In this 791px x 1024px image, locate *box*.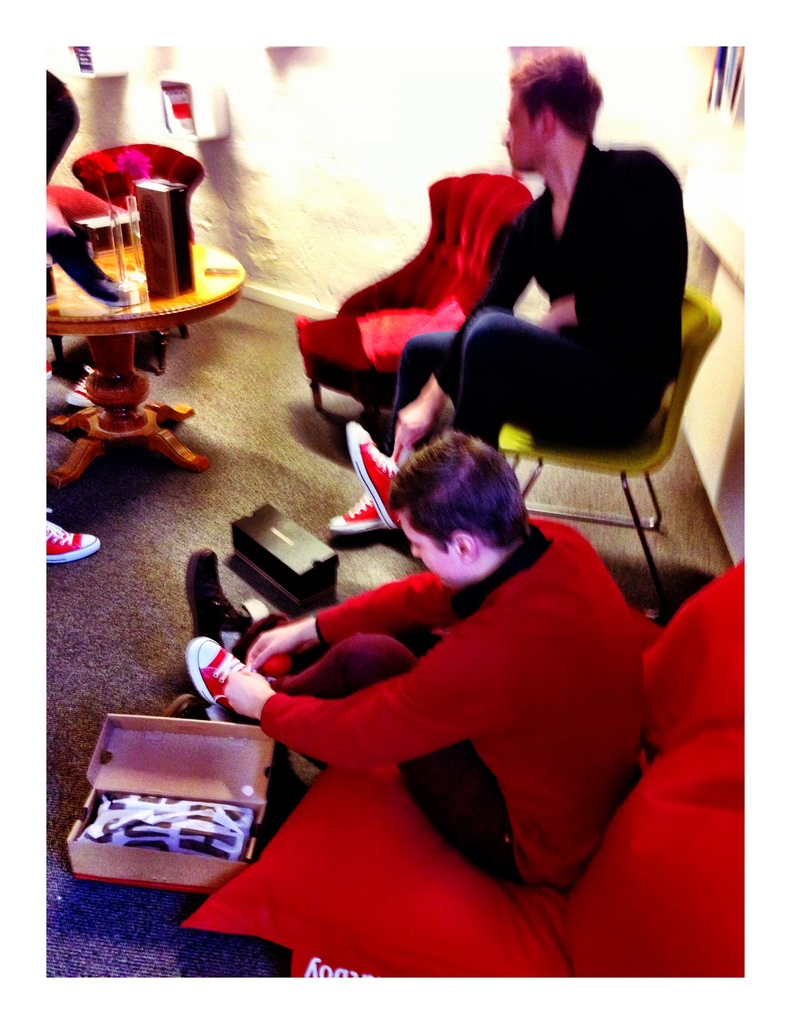
Bounding box: box=[132, 168, 202, 300].
